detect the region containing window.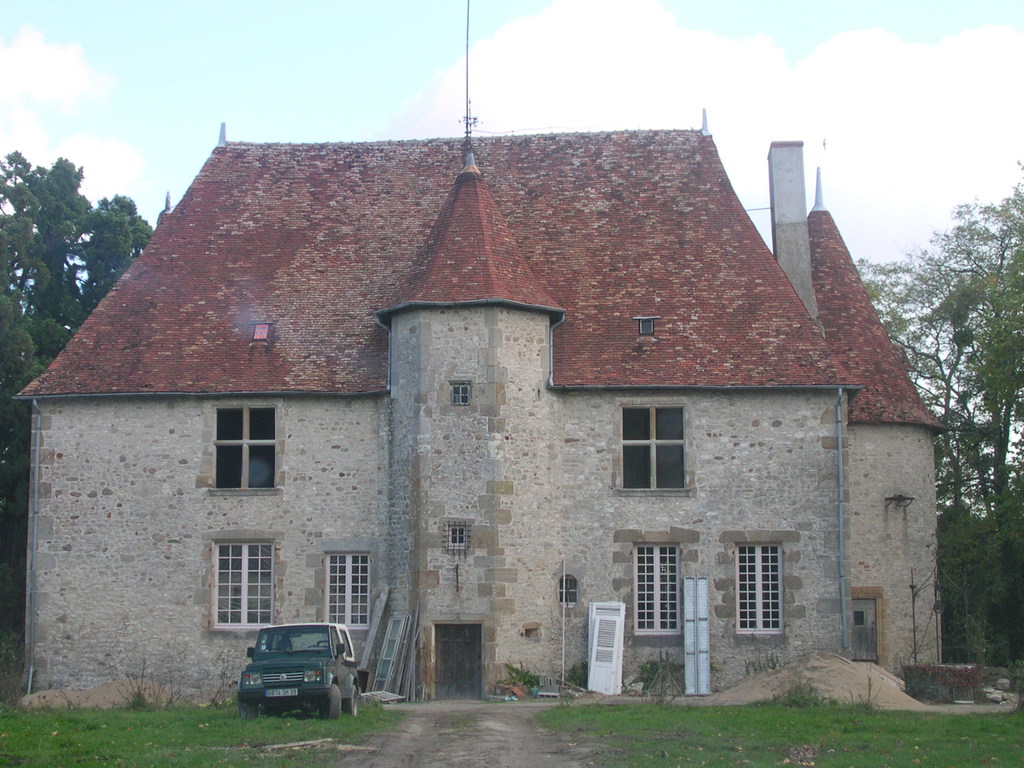
(616,402,701,506).
